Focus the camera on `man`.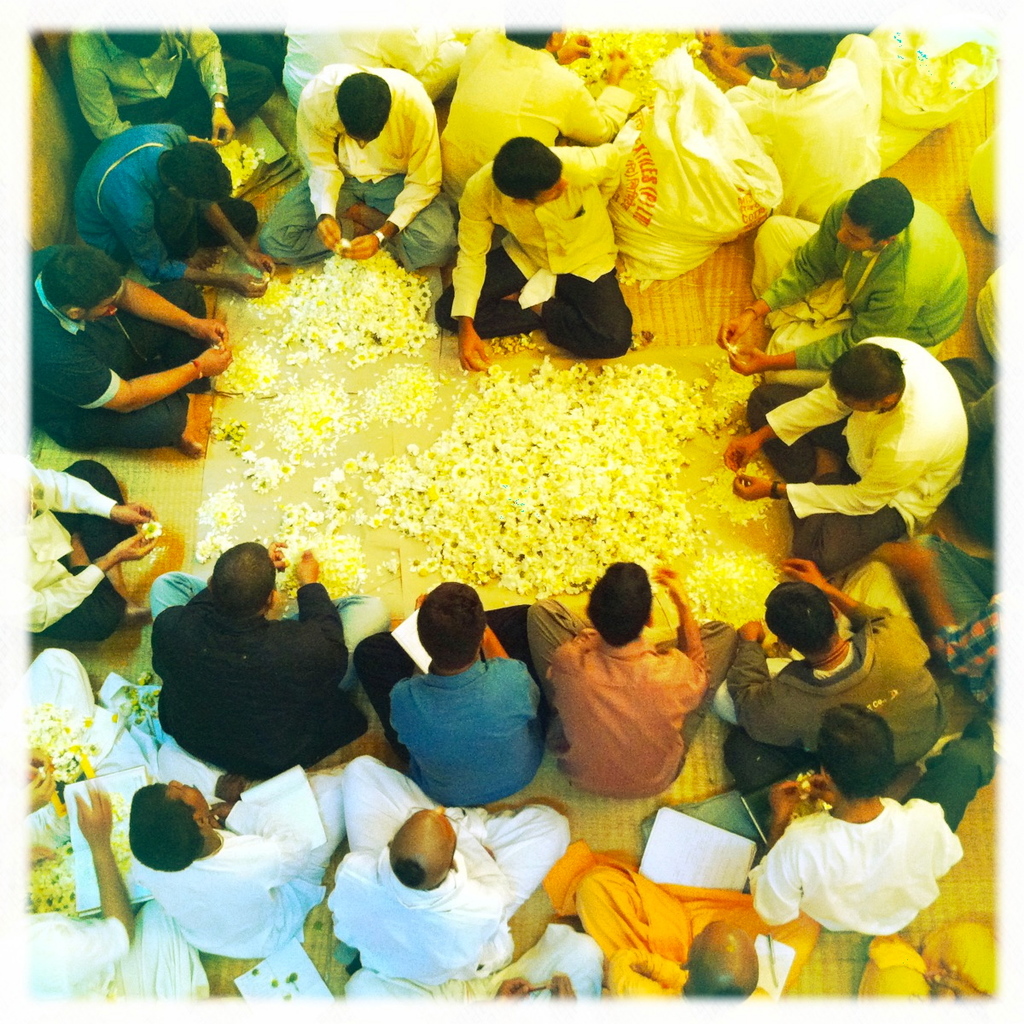
Focus region: (68, 125, 275, 298).
